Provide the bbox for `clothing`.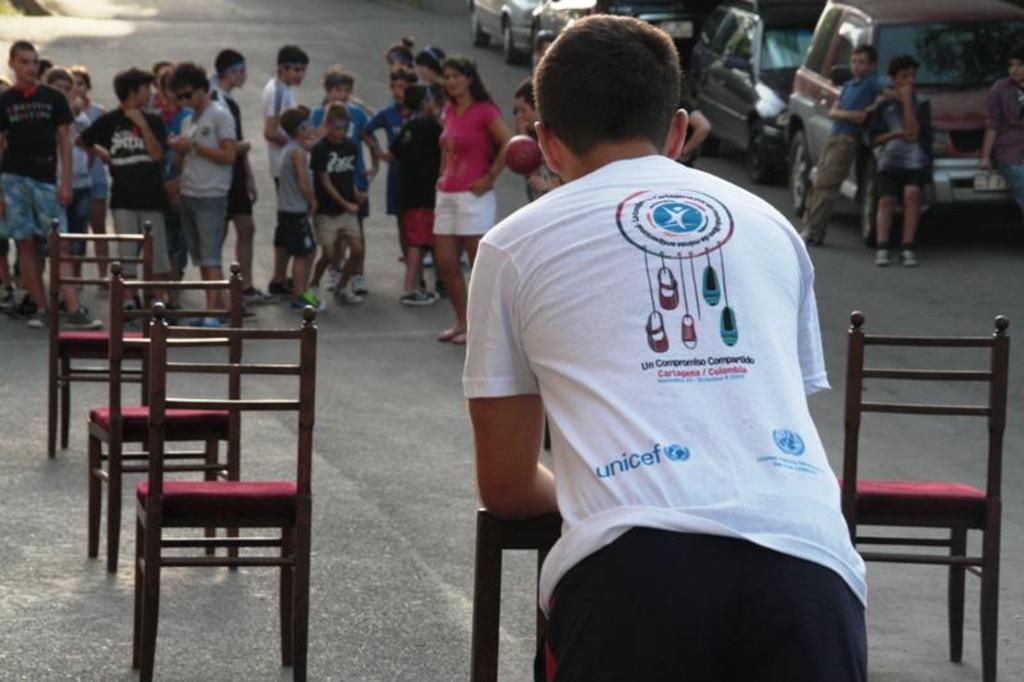
select_region(868, 93, 928, 192).
